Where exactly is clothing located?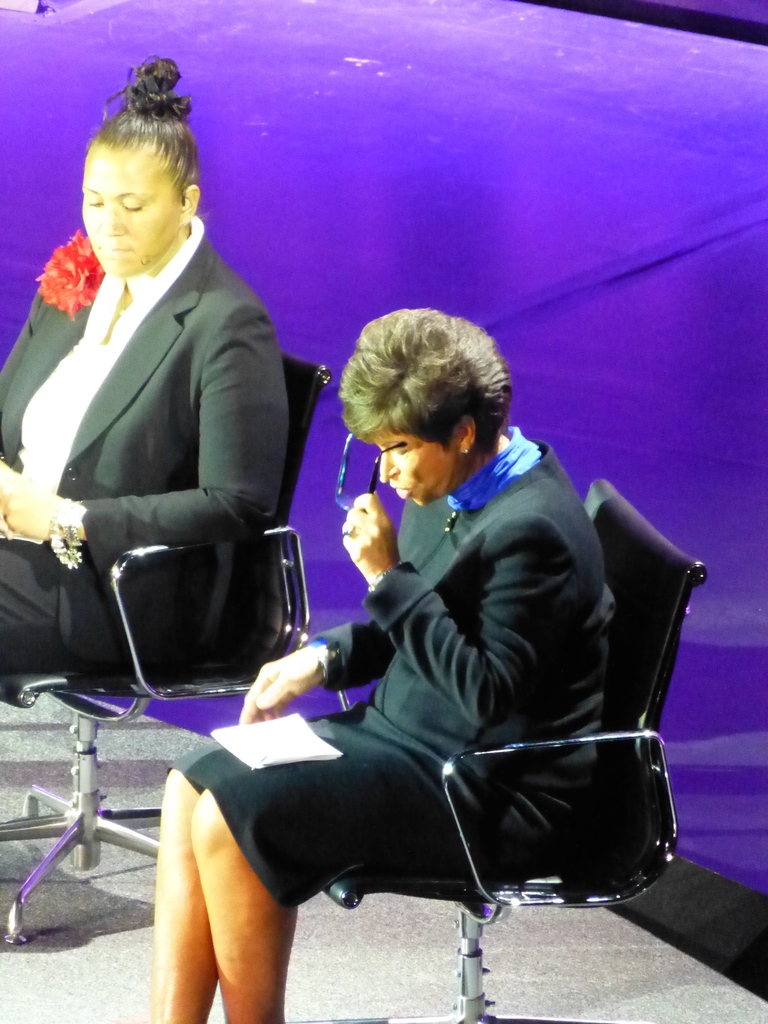
Its bounding box is 191 390 667 1002.
